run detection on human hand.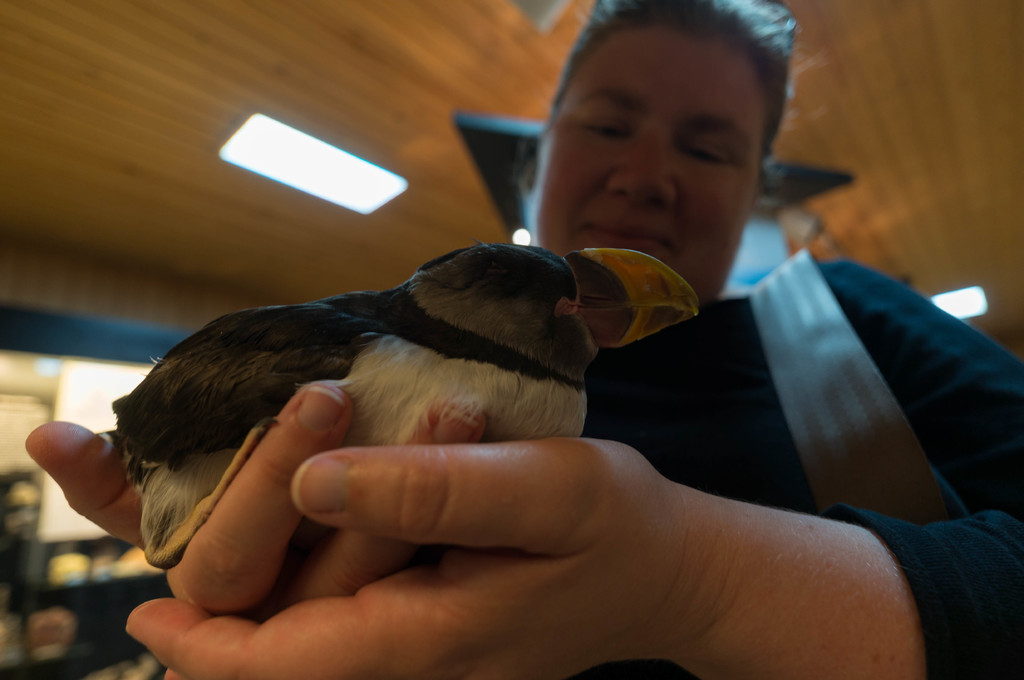
Result: (20, 381, 492, 628).
